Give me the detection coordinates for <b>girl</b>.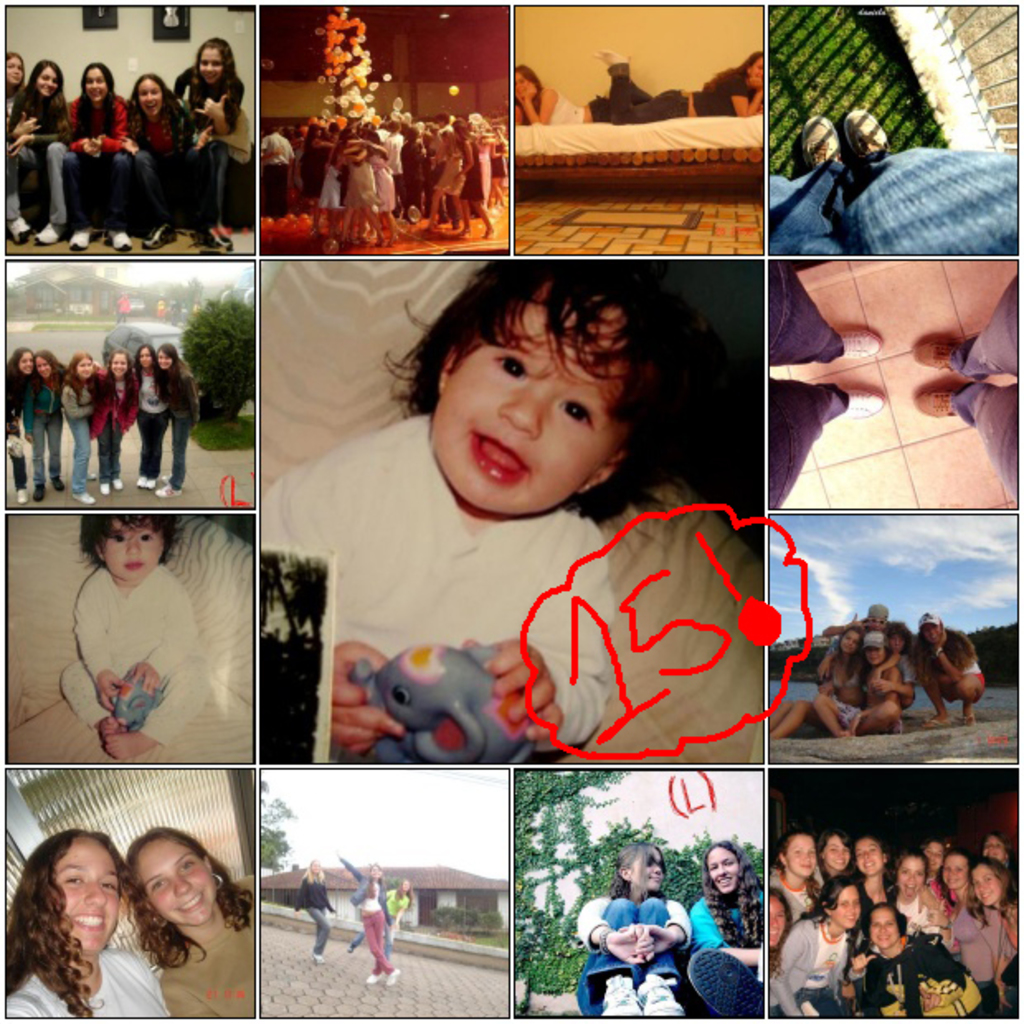
(575, 844, 690, 1017).
